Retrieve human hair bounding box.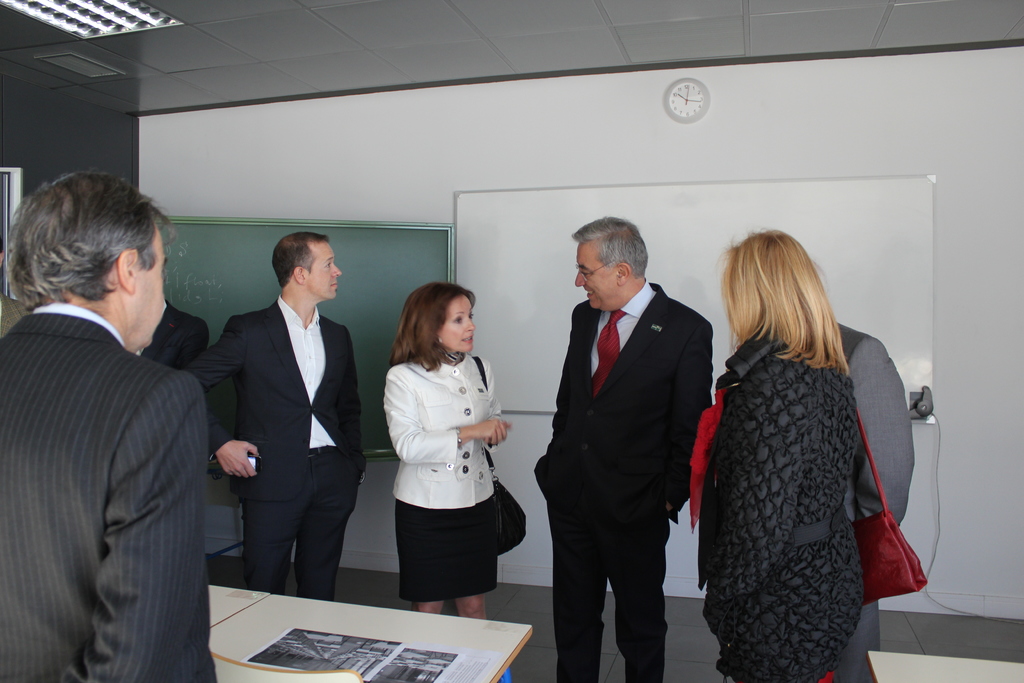
Bounding box: 3:167:179:315.
